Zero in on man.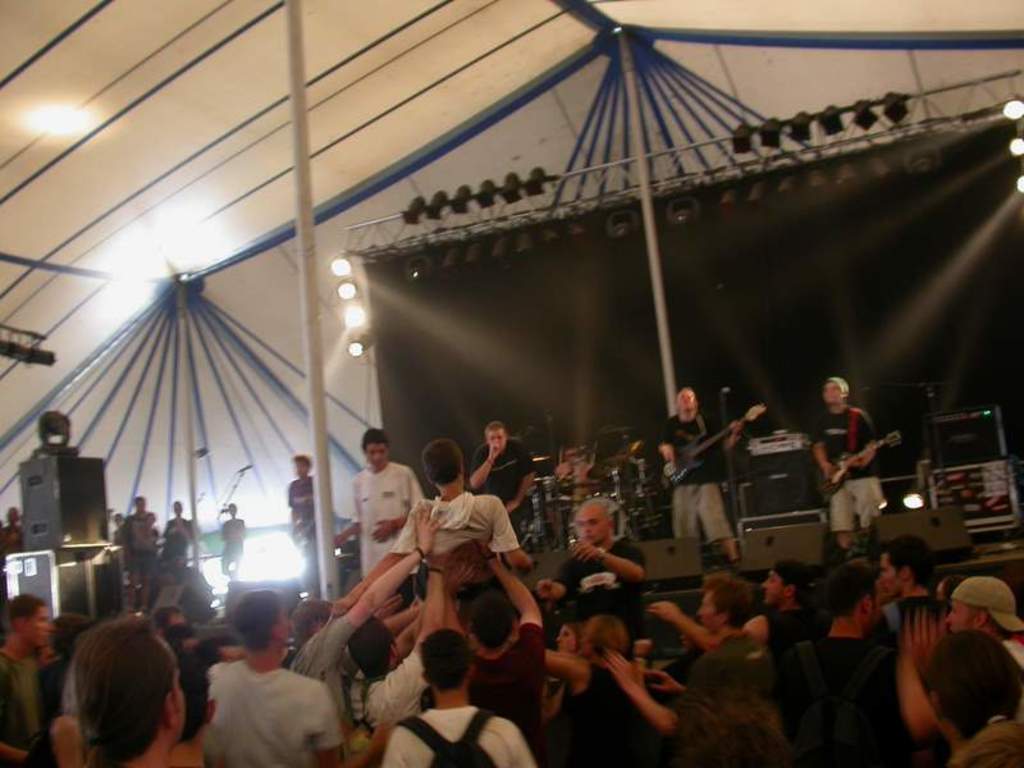
Zeroed in: region(0, 507, 26, 545).
